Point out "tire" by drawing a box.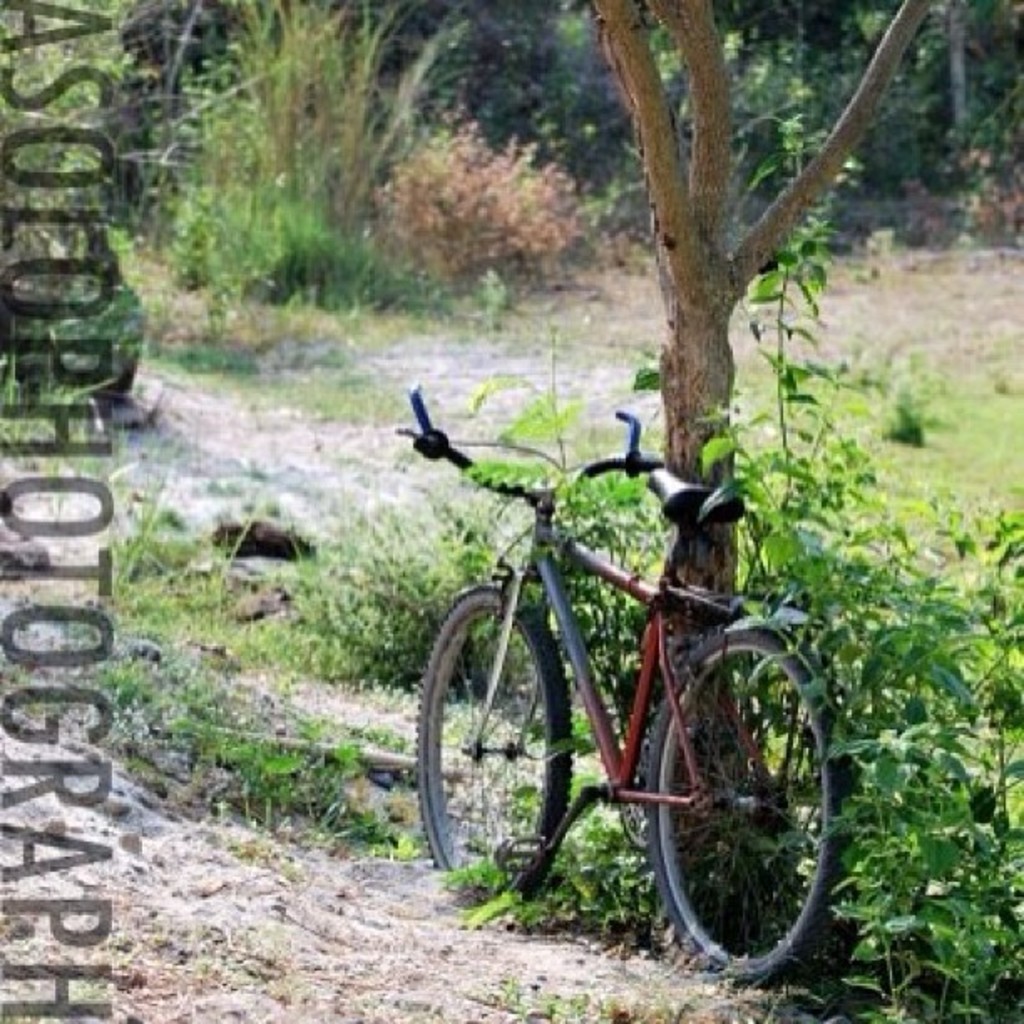
[left=410, top=589, right=574, bottom=893].
